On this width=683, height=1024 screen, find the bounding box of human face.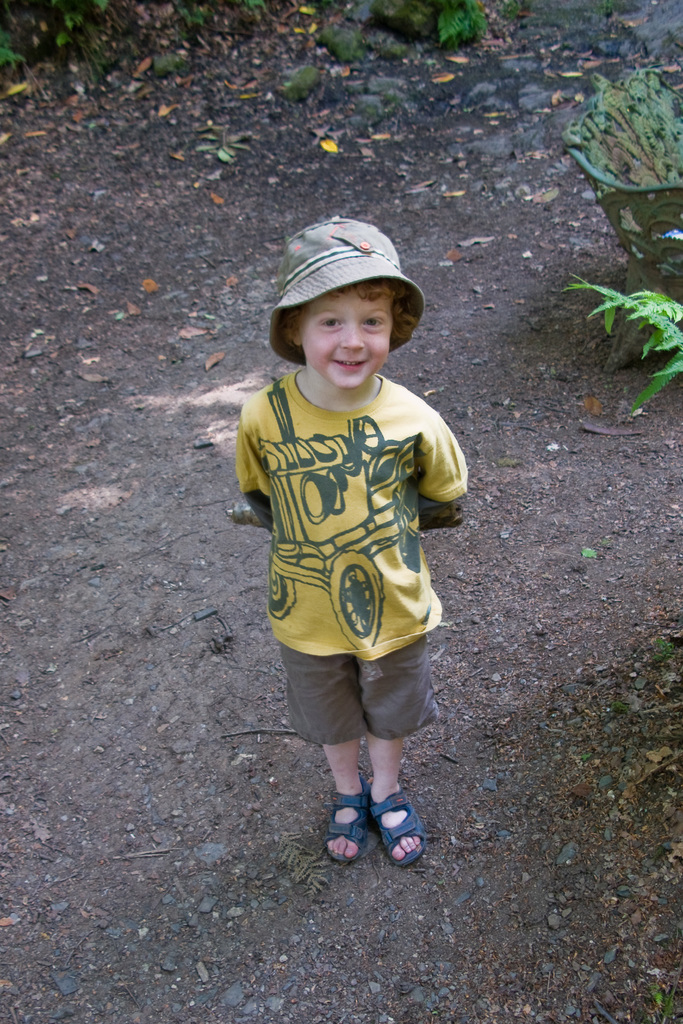
Bounding box: BBox(299, 285, 392, 386).
